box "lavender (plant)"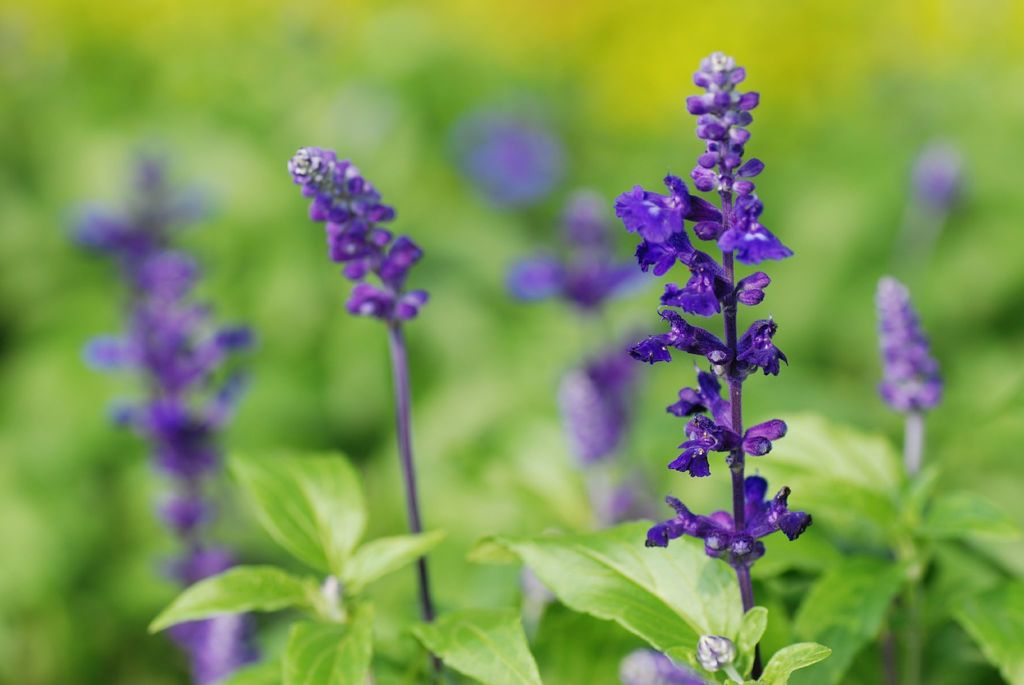
detection(287, 146, 436, 636)
